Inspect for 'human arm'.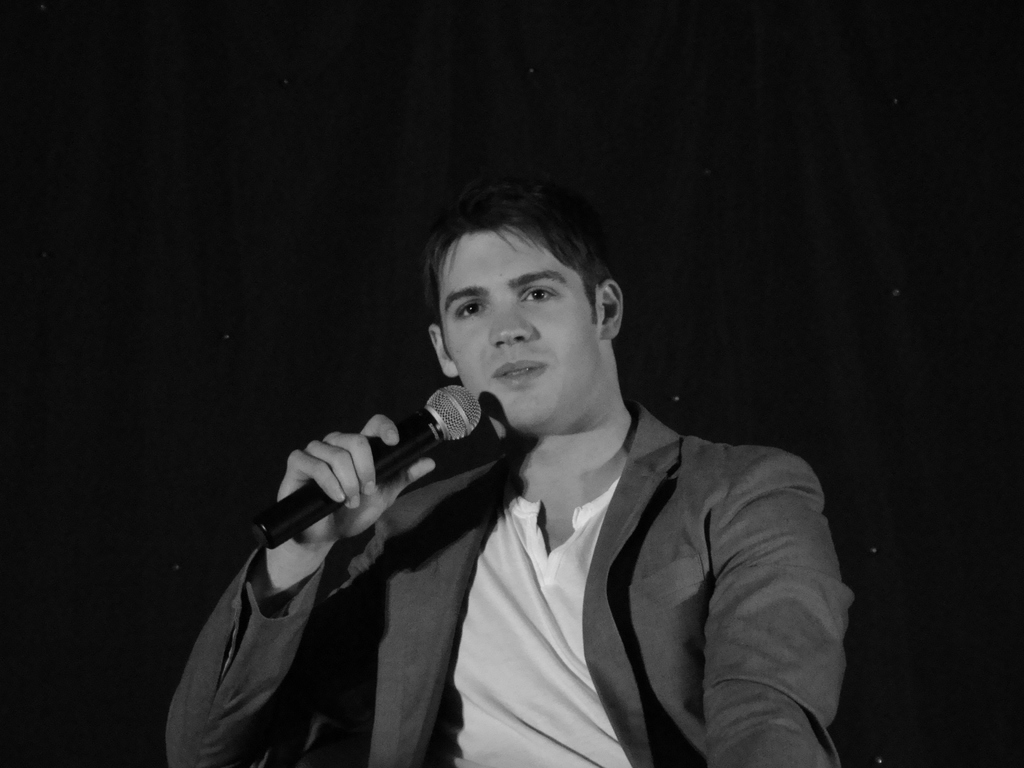
Inspection: Rect(177, 413, 508, 760).
